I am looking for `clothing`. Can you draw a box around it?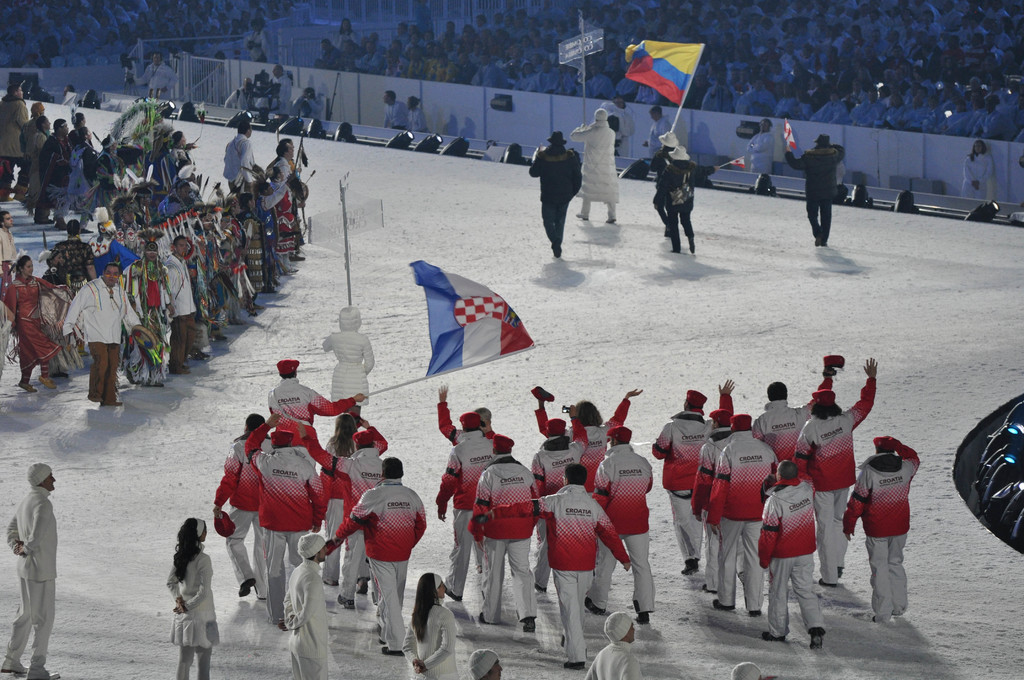
Sure, the bounding box is [left=790, top=145, right=838, bottom=240].
